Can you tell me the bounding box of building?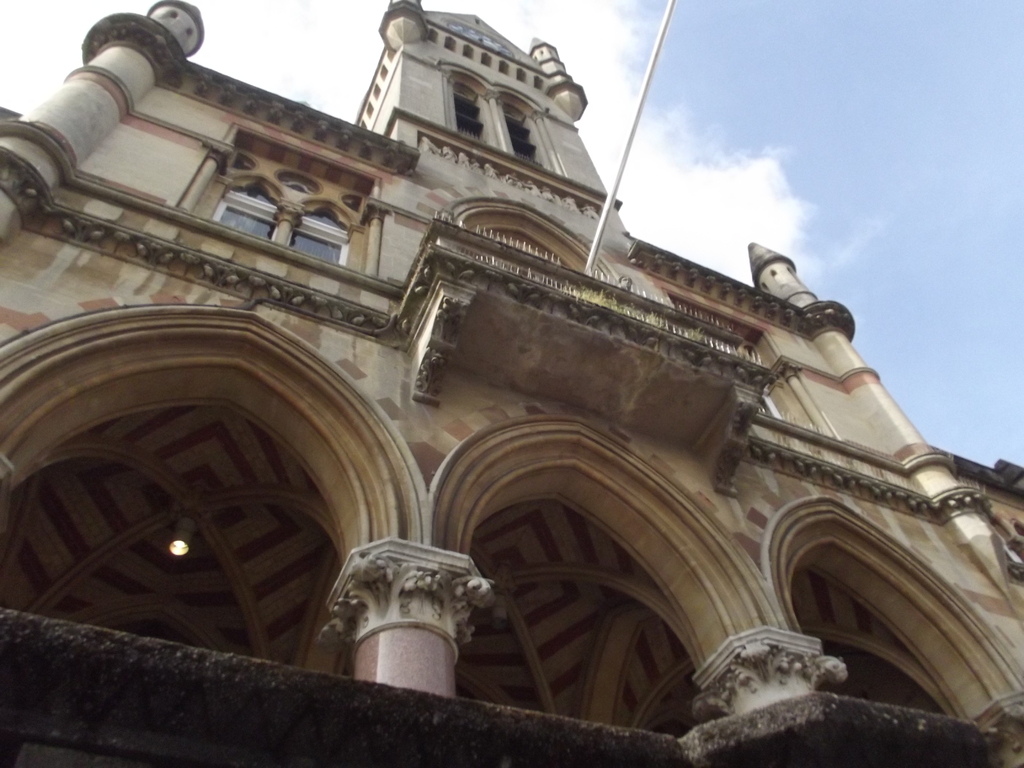
(0,0,1023,767).
